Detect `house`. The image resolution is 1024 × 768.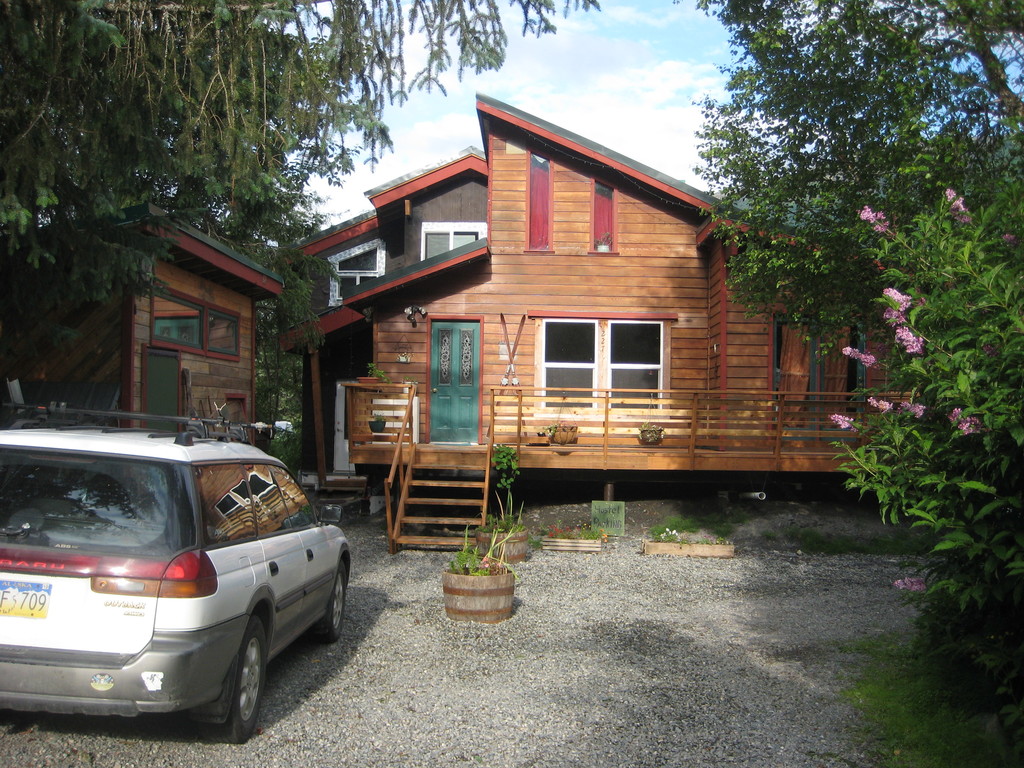
{"left": 282, "top": 95, "right": 879, "bottom": 534}.
